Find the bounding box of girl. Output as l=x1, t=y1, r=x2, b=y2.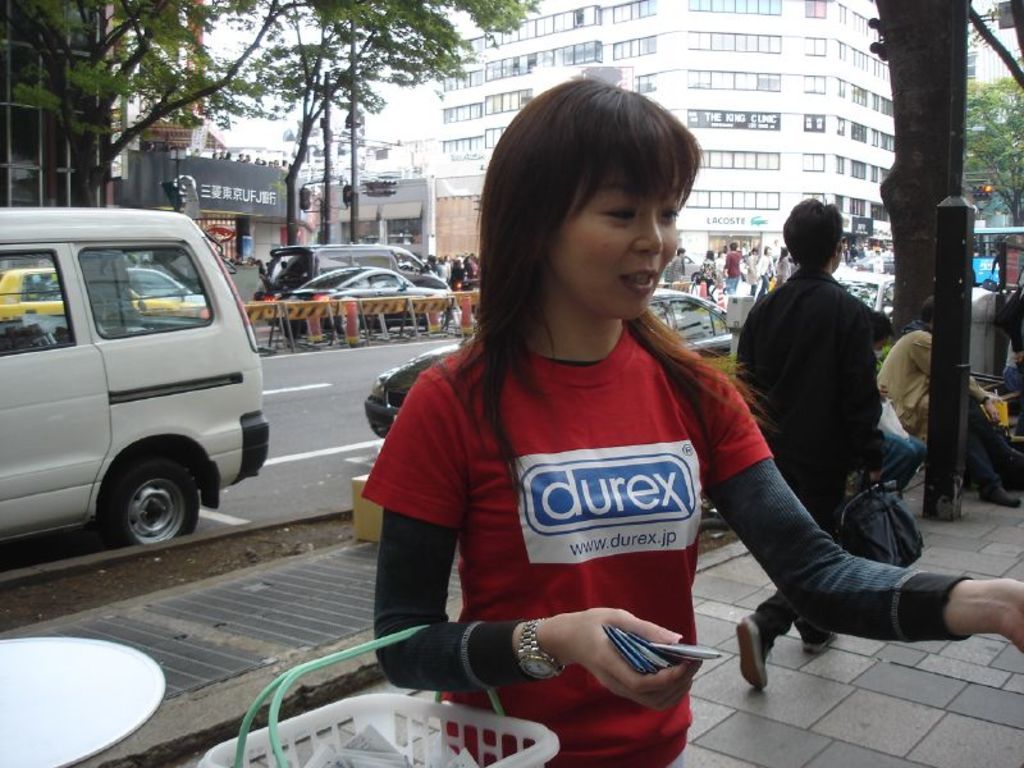
l=360, t=77, r=1023, b=767.
